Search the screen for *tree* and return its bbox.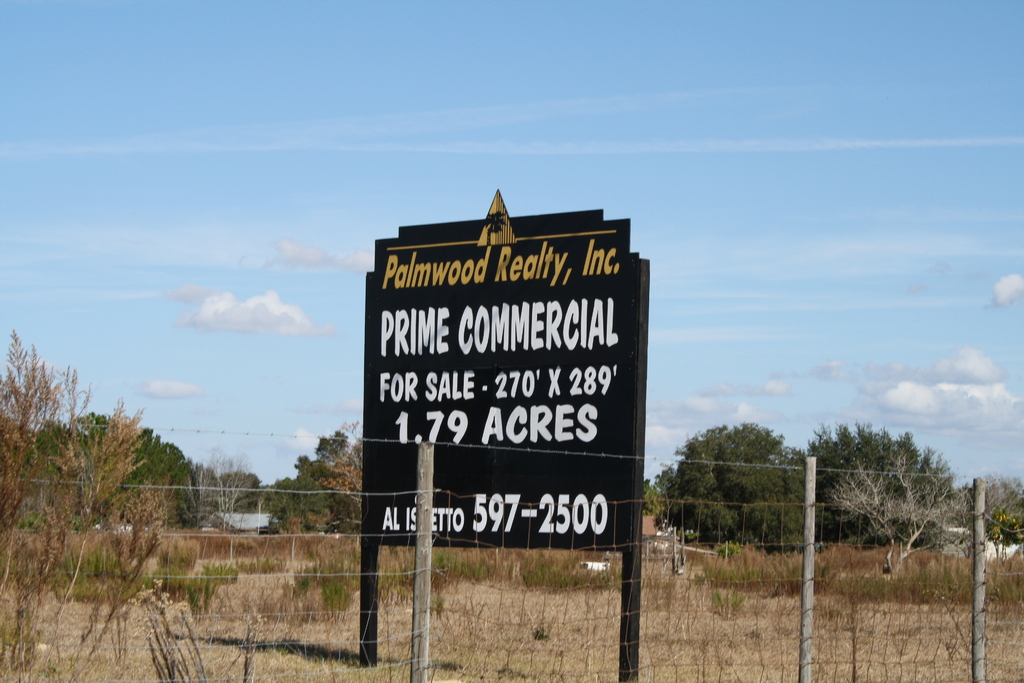
Found: x1=651 y1=415 x2=814 y2=552.
